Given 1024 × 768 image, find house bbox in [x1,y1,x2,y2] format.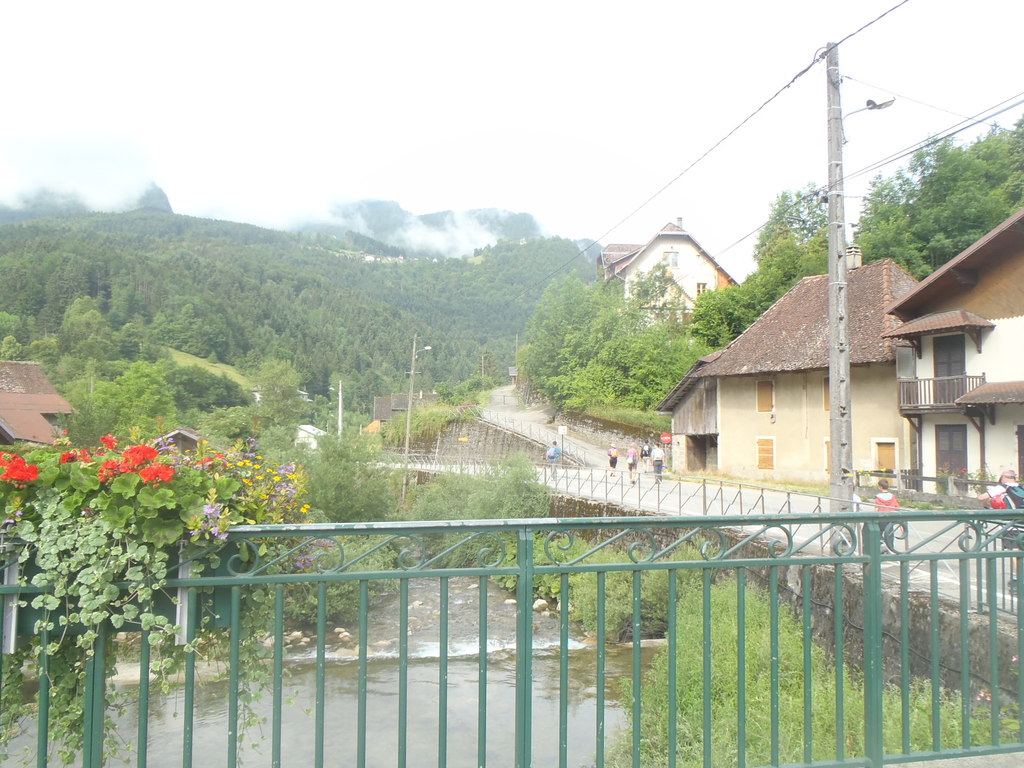
[0,352,76,476].
